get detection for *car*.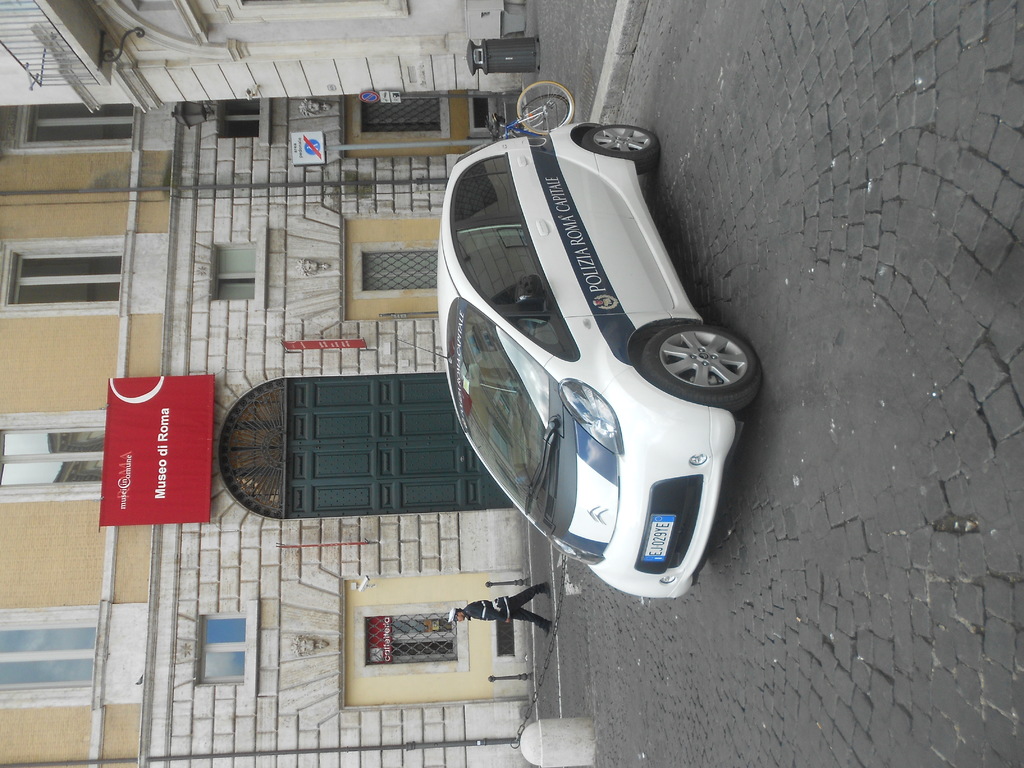
Detection: 439,116,762,599.
